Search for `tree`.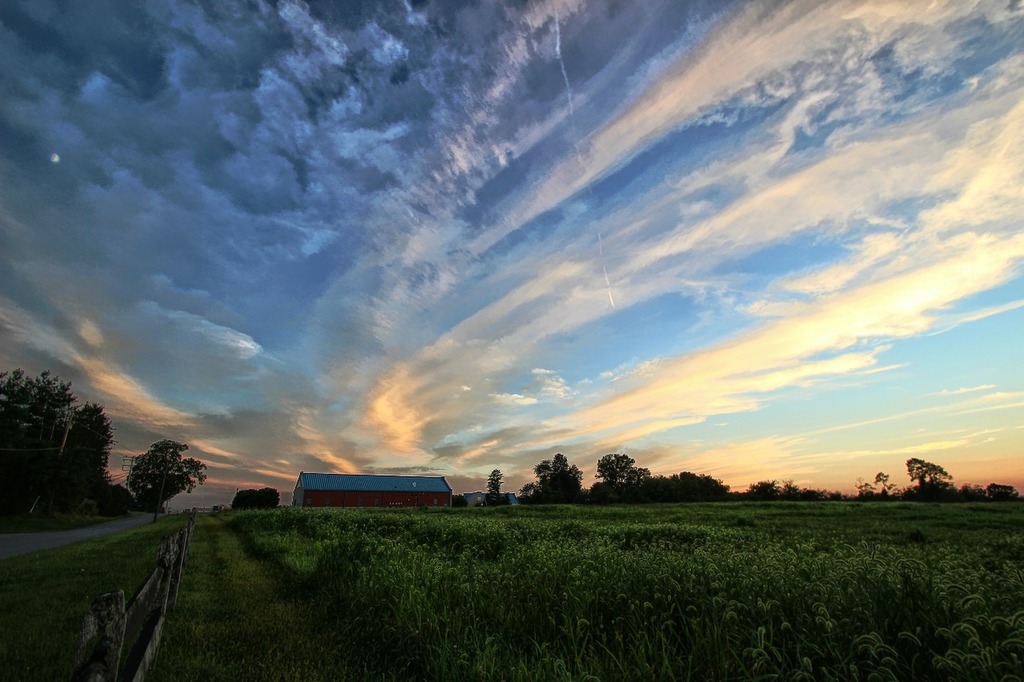
Found at bbox=[519, 449, 586, 506].
